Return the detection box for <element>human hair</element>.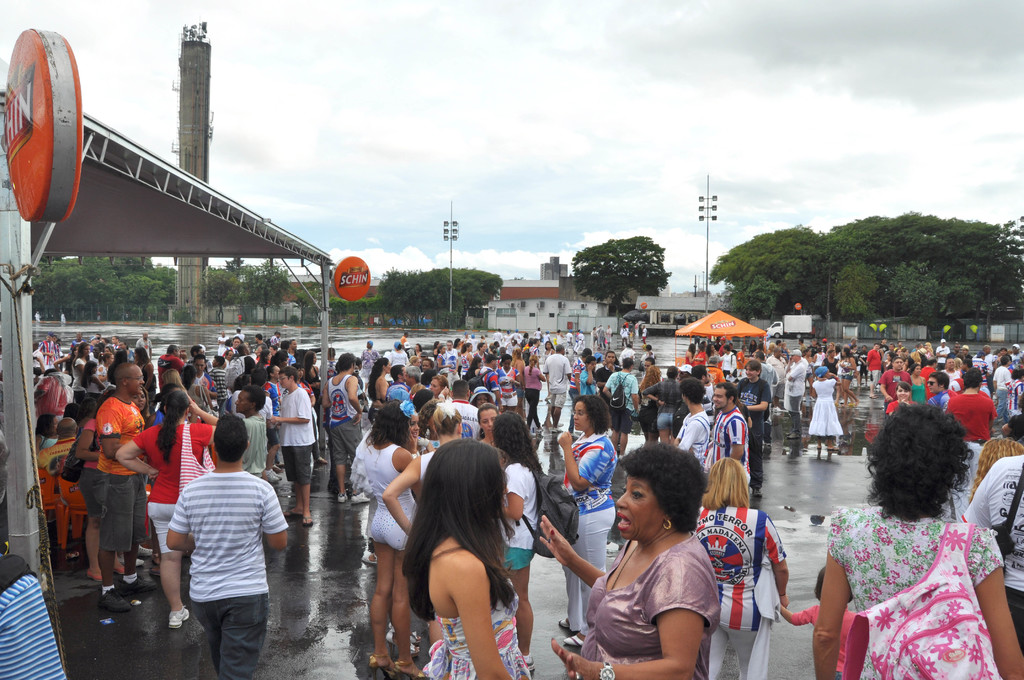
box(437, 406, 461, 432).
